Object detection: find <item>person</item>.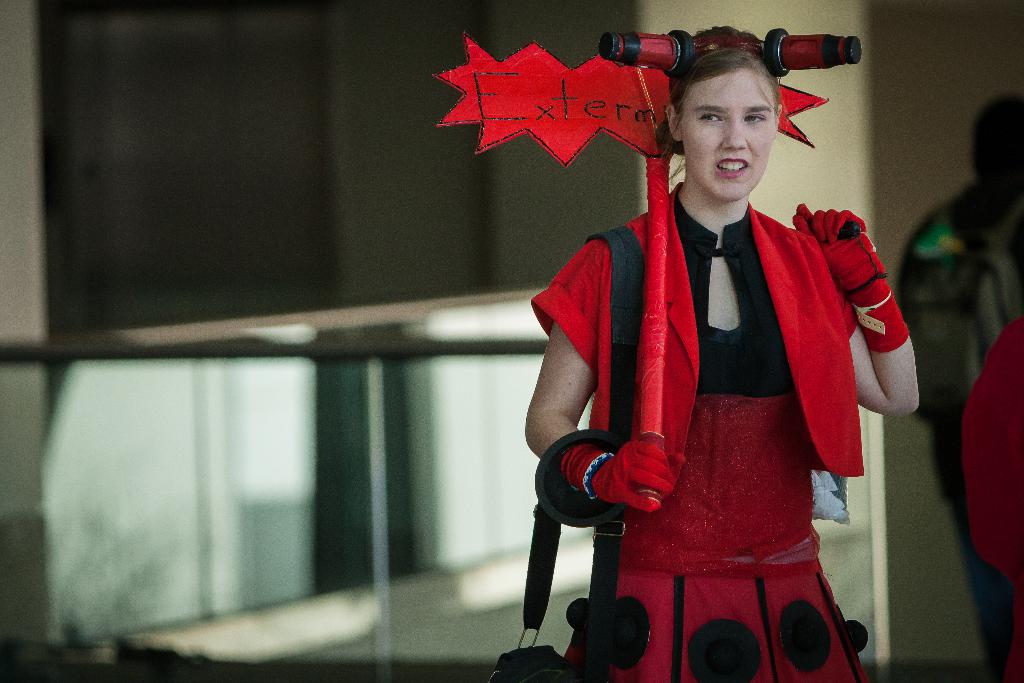
[880, 98, 1023, 677].
